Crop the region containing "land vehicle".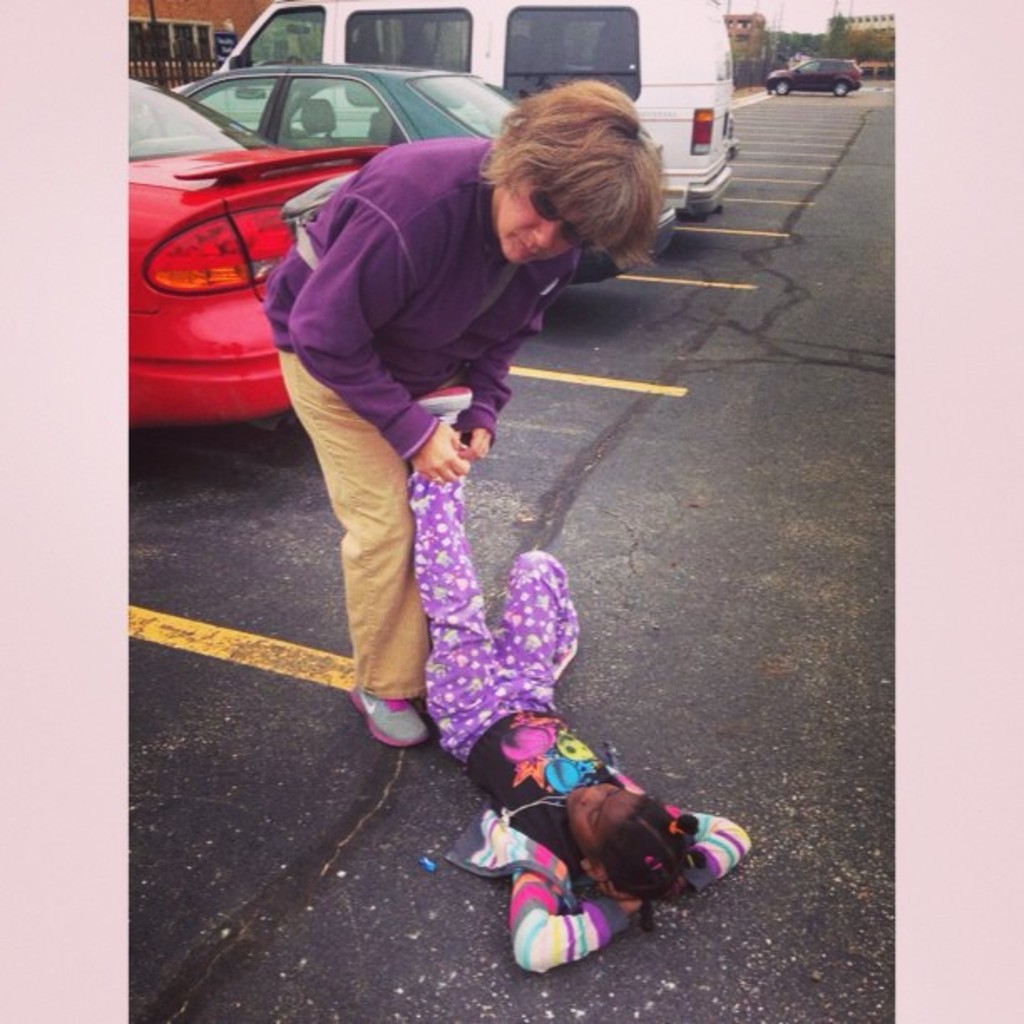
Crop region: x1=212, y1=0, x2=738, y2=223.
